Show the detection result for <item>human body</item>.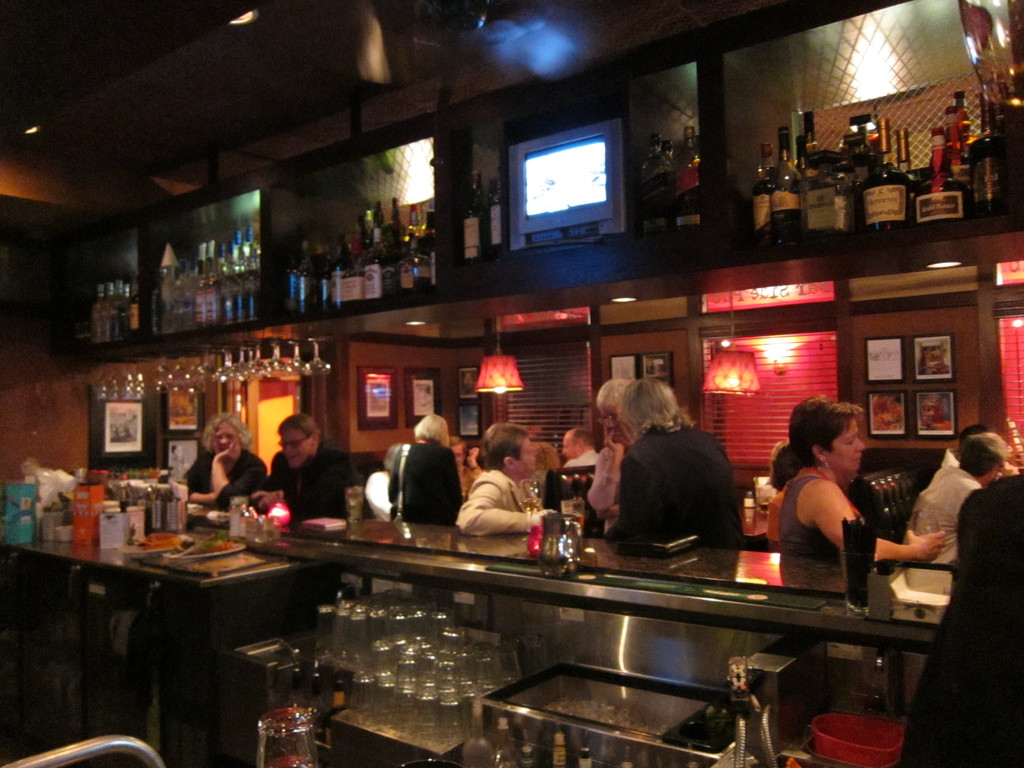
l=584, t=431, r=636, b=532.
